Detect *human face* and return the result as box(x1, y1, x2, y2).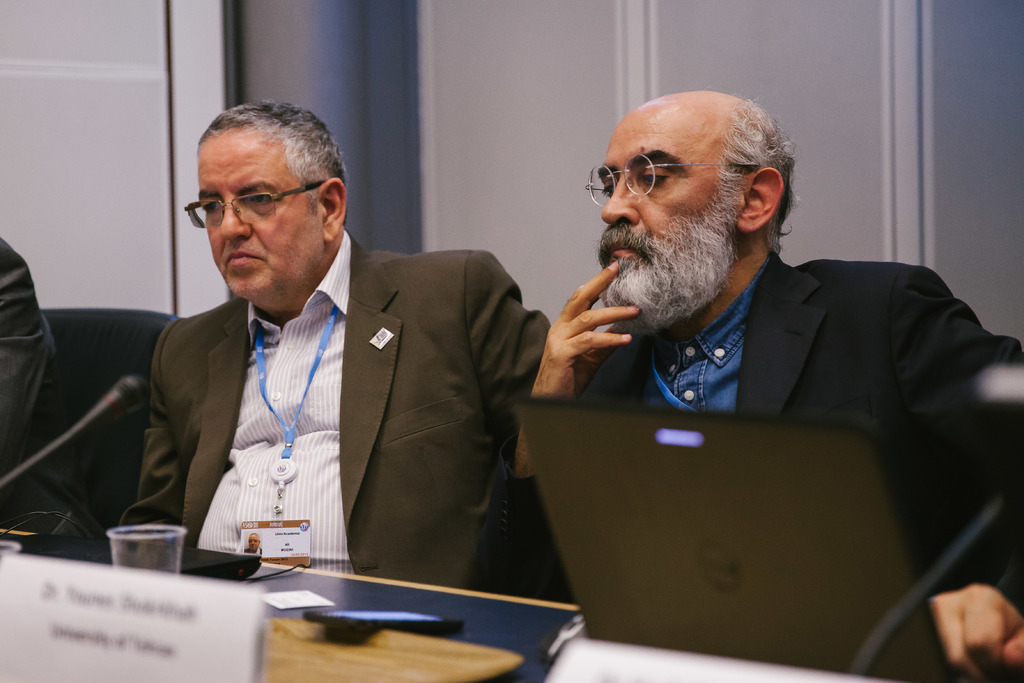
box(199, 138, 317, 302).
